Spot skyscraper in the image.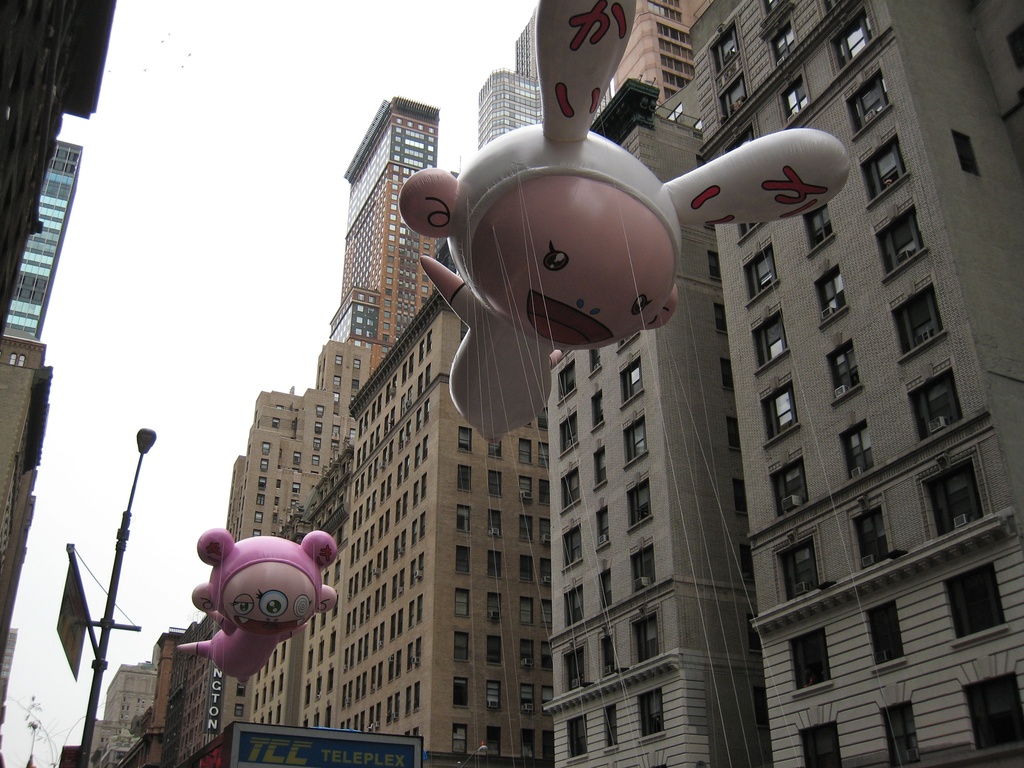
skyscraper found at box=[463, 12, 543, 150].
